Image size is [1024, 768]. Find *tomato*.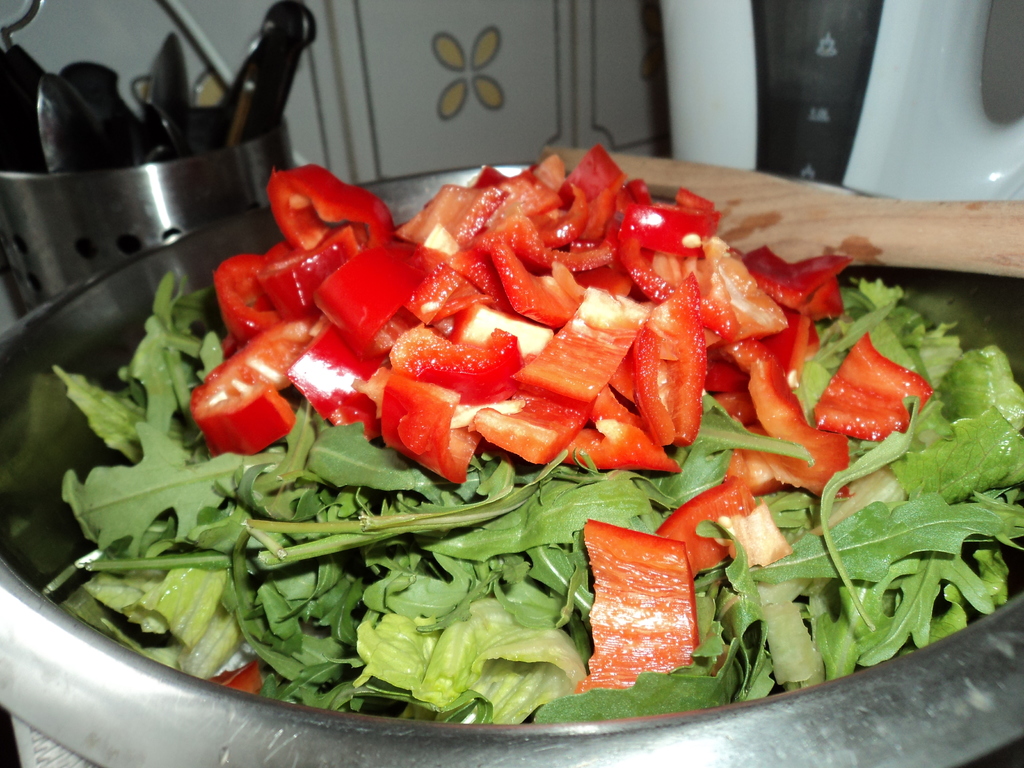
730:443:837:504.
